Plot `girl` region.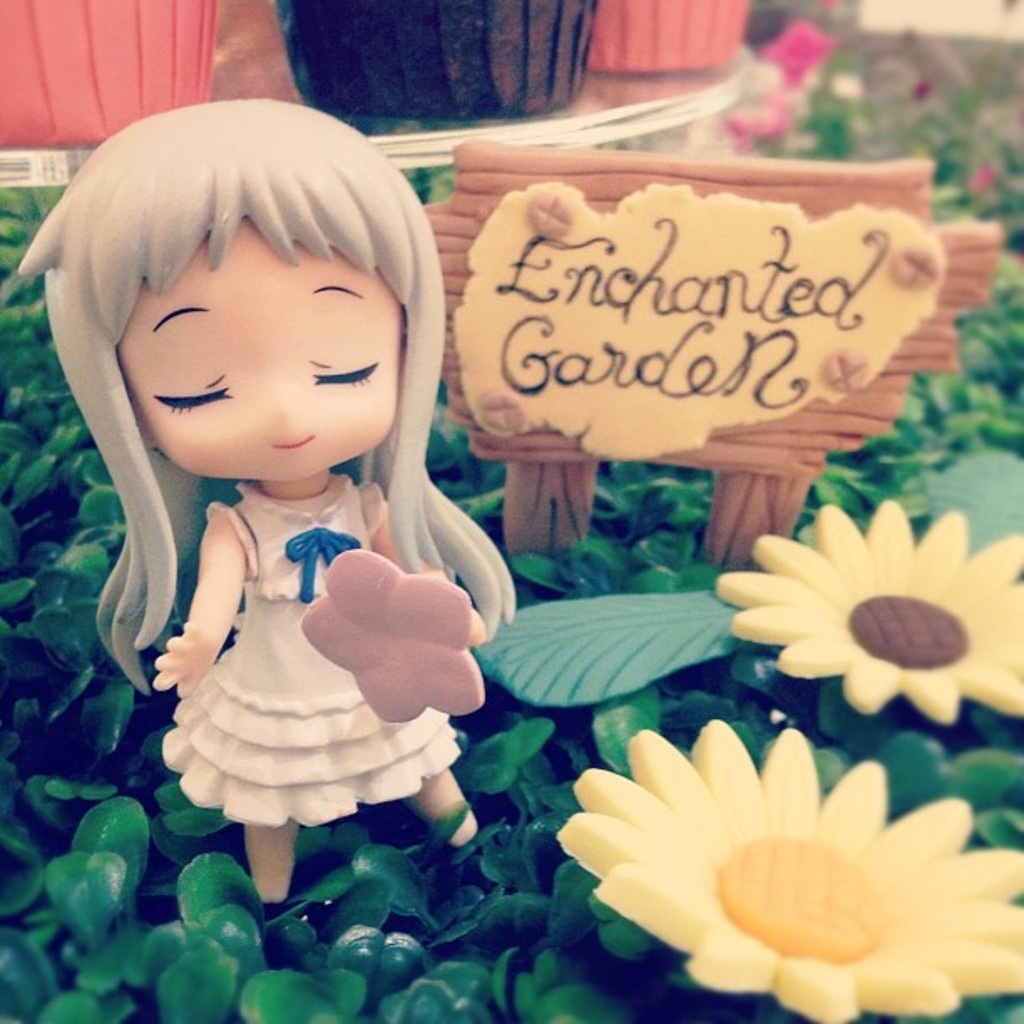
Plotted at {"left": 45, "top": 77, "right": 530, "bottom": 920}.
